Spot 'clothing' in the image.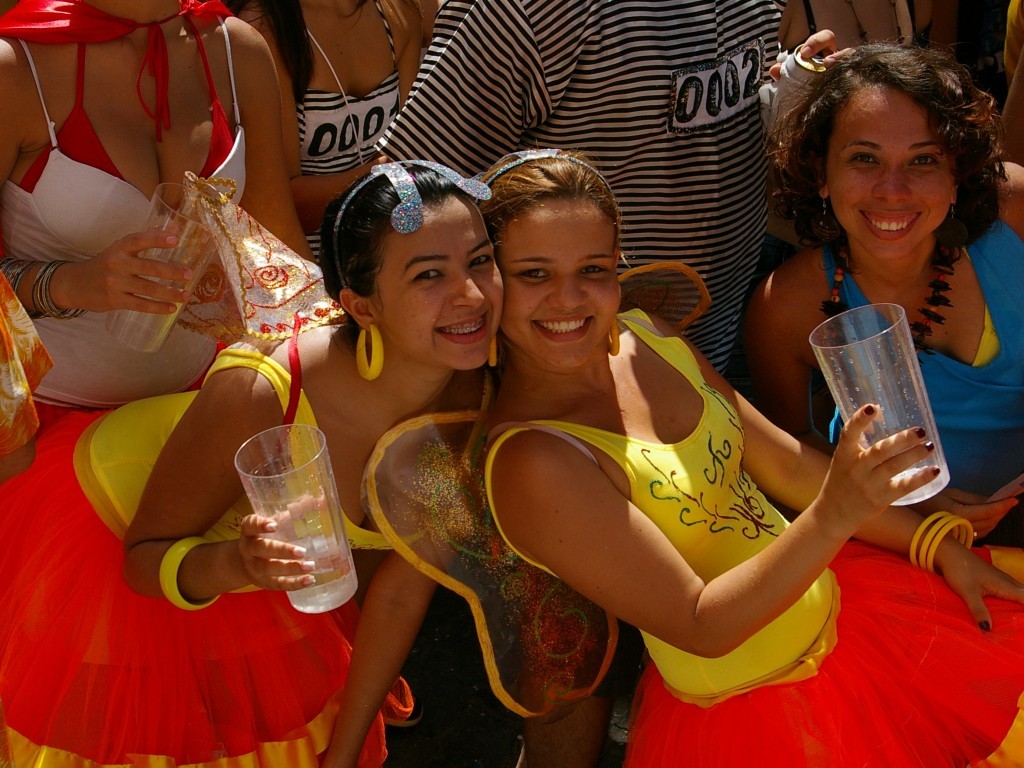
'clothing' found at (40,311,356,729).
